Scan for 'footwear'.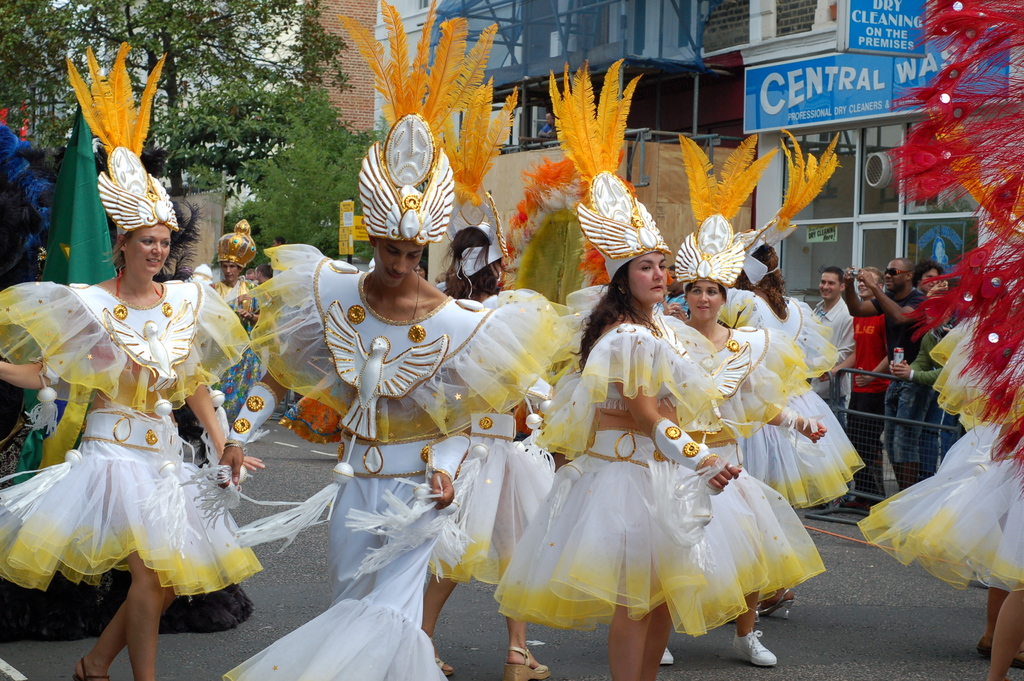
Scan result: [501, 644, 557, 680].
